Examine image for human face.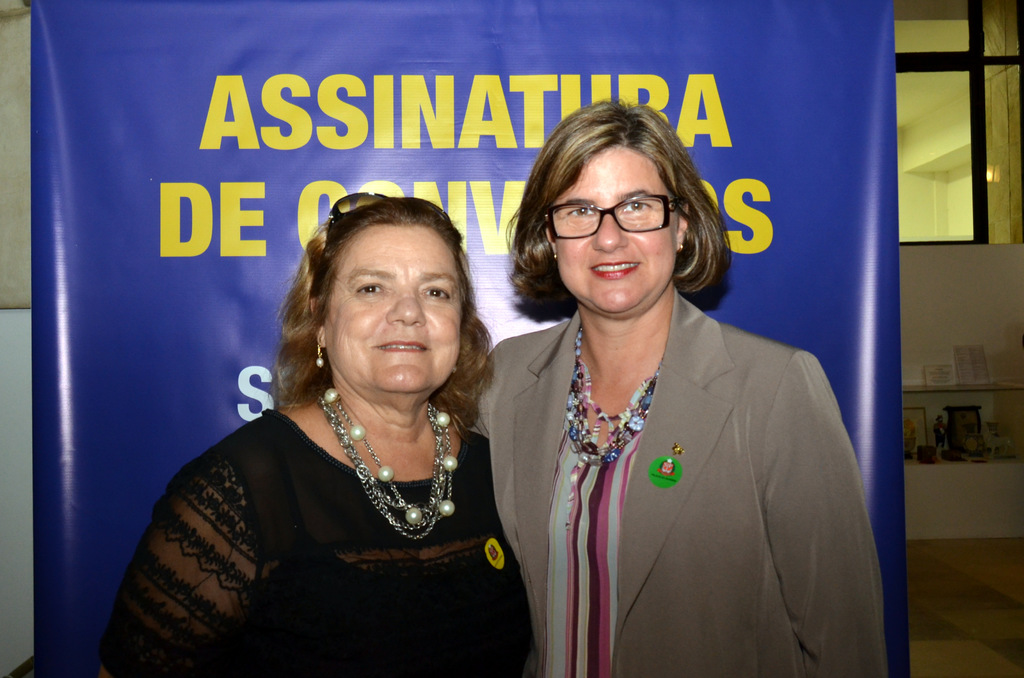
Examination result: bbox(555, 144, 681, 319).
